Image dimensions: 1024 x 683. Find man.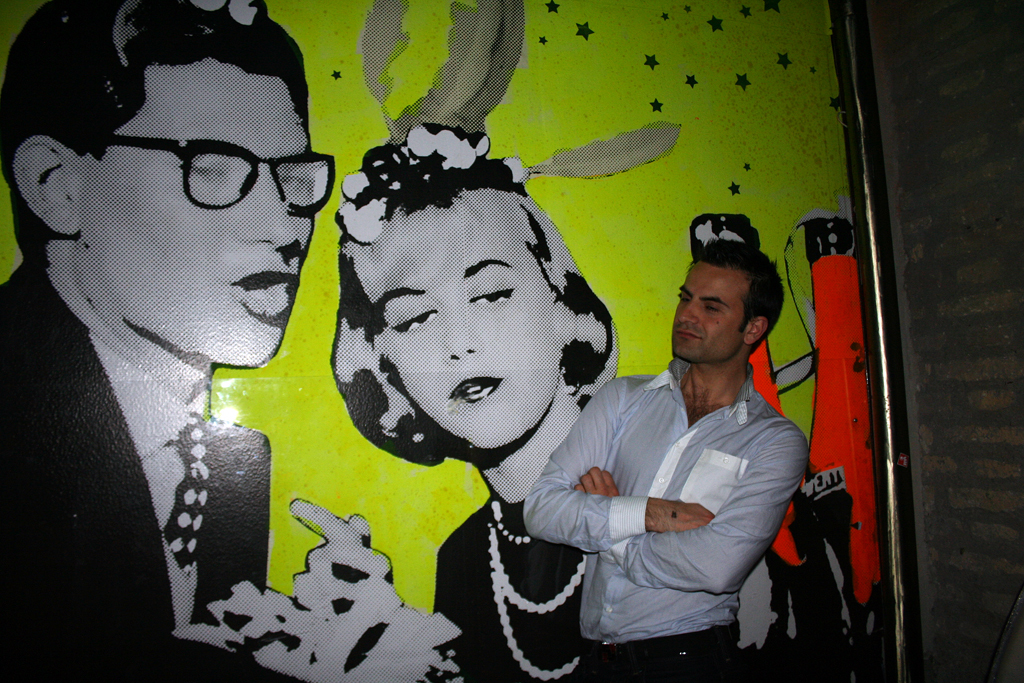
(543,215,830,662).
